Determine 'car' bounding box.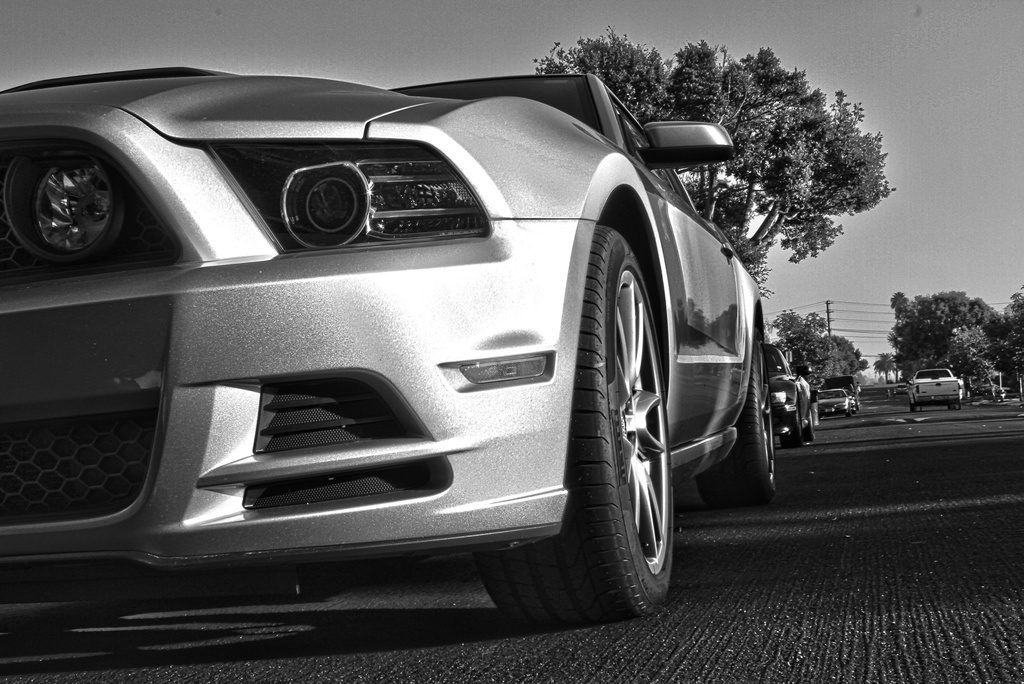
Determined: bbox(895, 384, 907, 393).
